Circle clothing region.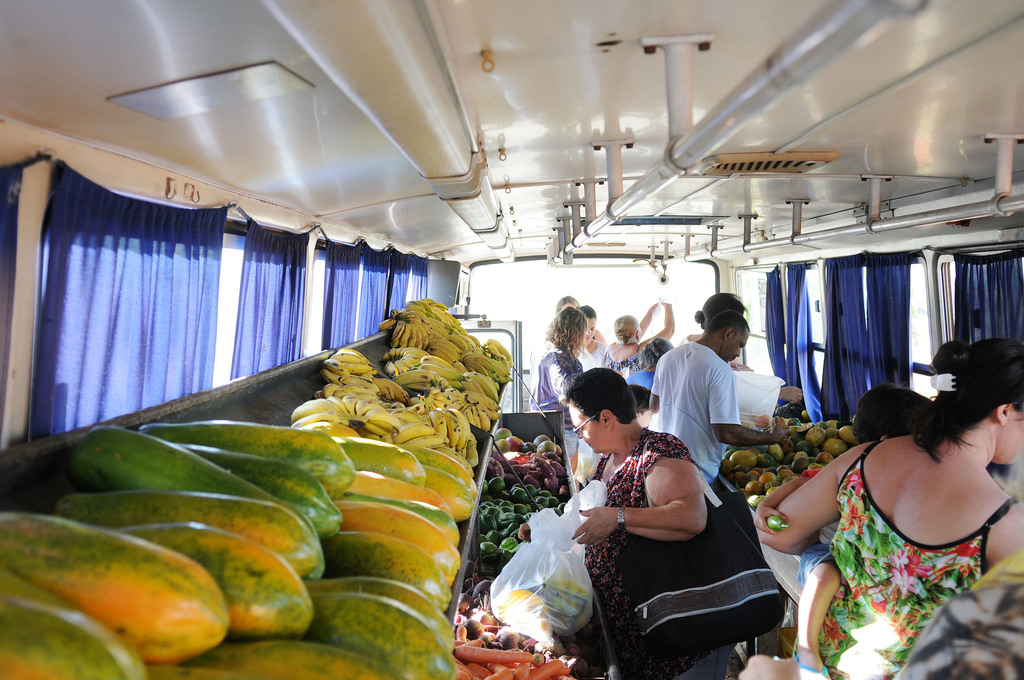
Region: crop(566, 414, 705, 667).
